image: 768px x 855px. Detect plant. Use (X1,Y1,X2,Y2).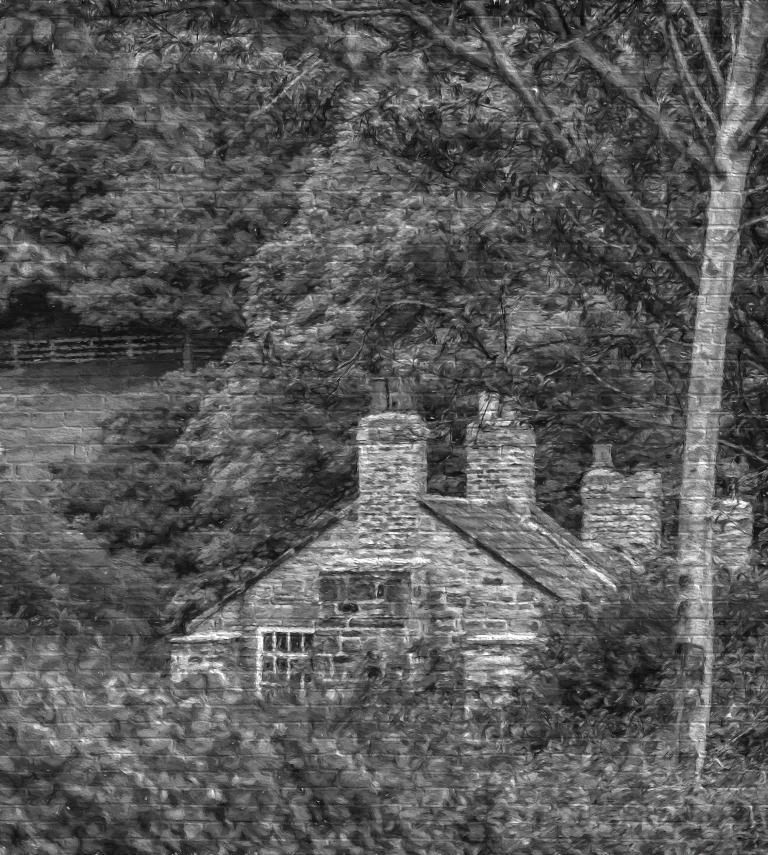
(510,542,639,728).
